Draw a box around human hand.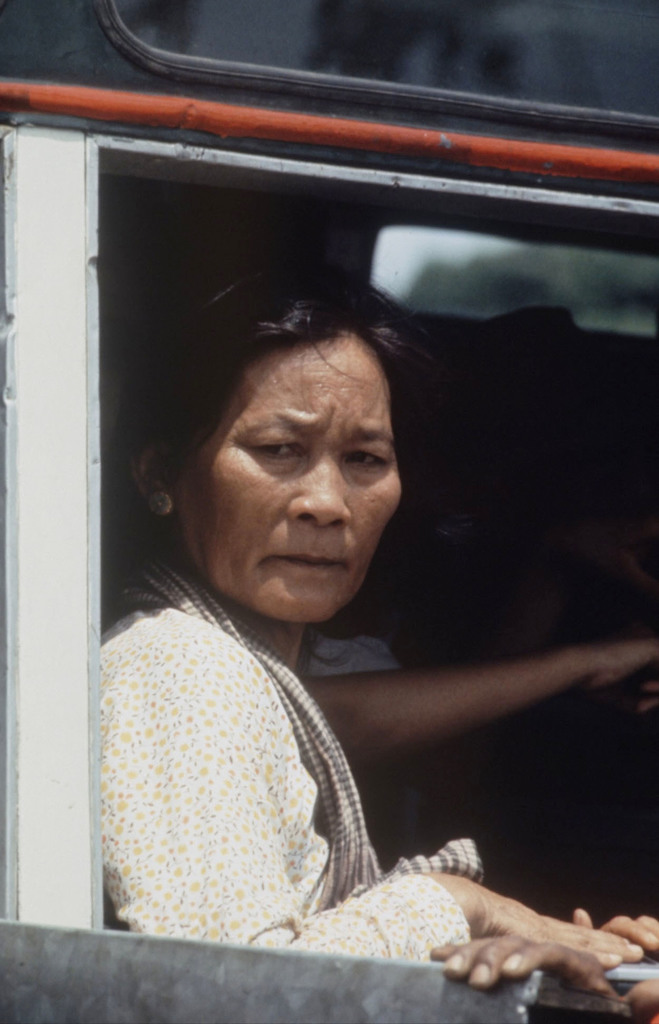
593, 636, 658, 717.
